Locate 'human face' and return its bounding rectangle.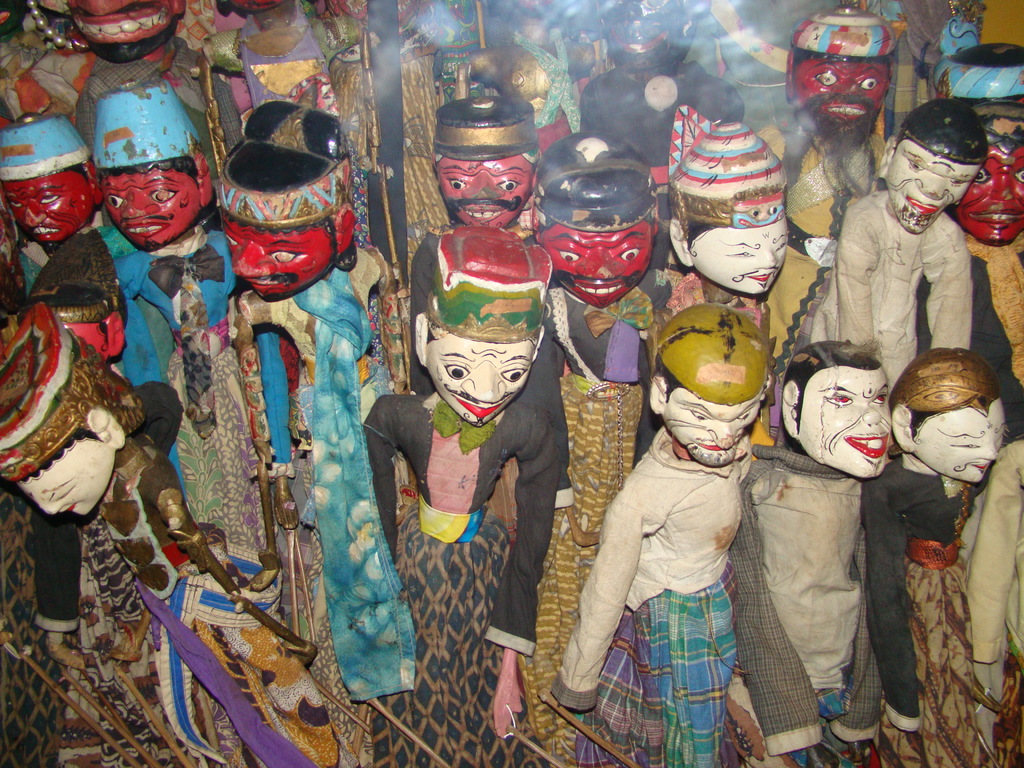
pyautogui.locateOnScreen(19, 443, 112, 518).
